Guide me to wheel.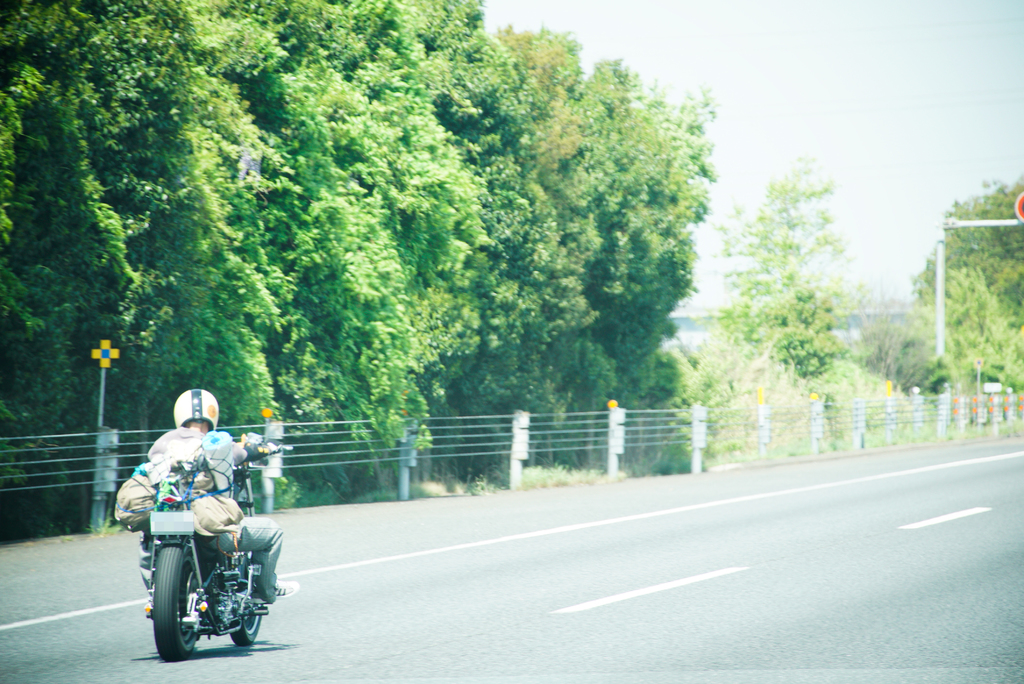
Guidance: region(229, 604, 262, 645).
